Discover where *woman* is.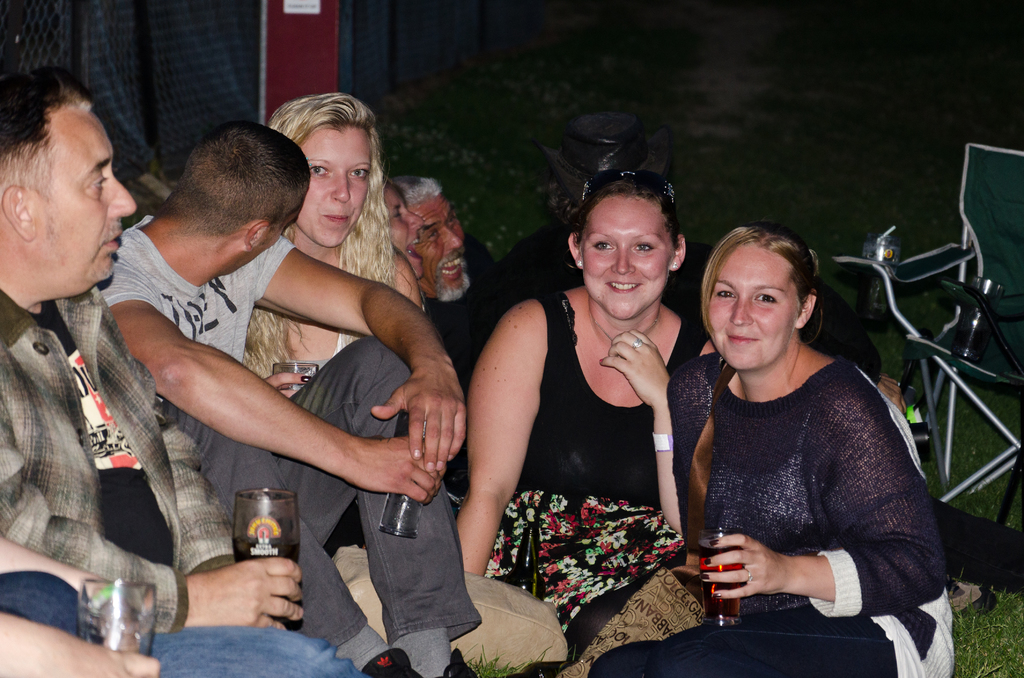
Discovered at {"left": 387, "top": 174, "right": 423, "bottom": 314}.
